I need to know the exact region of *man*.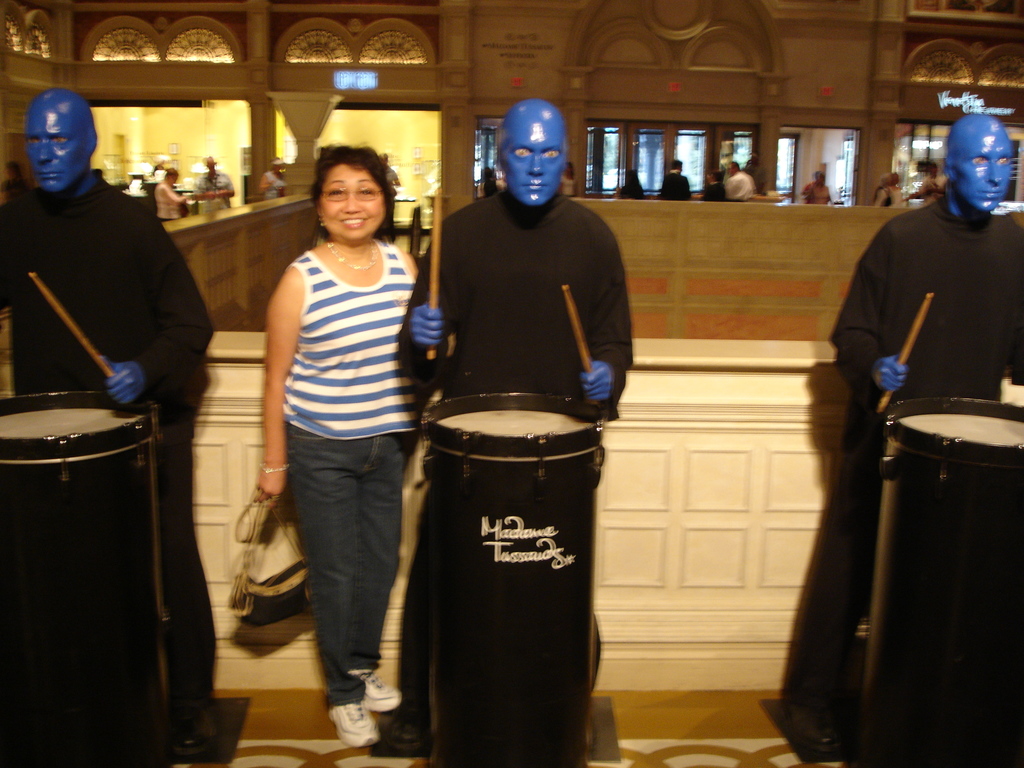
Region: 812, 175, 824, 202.
